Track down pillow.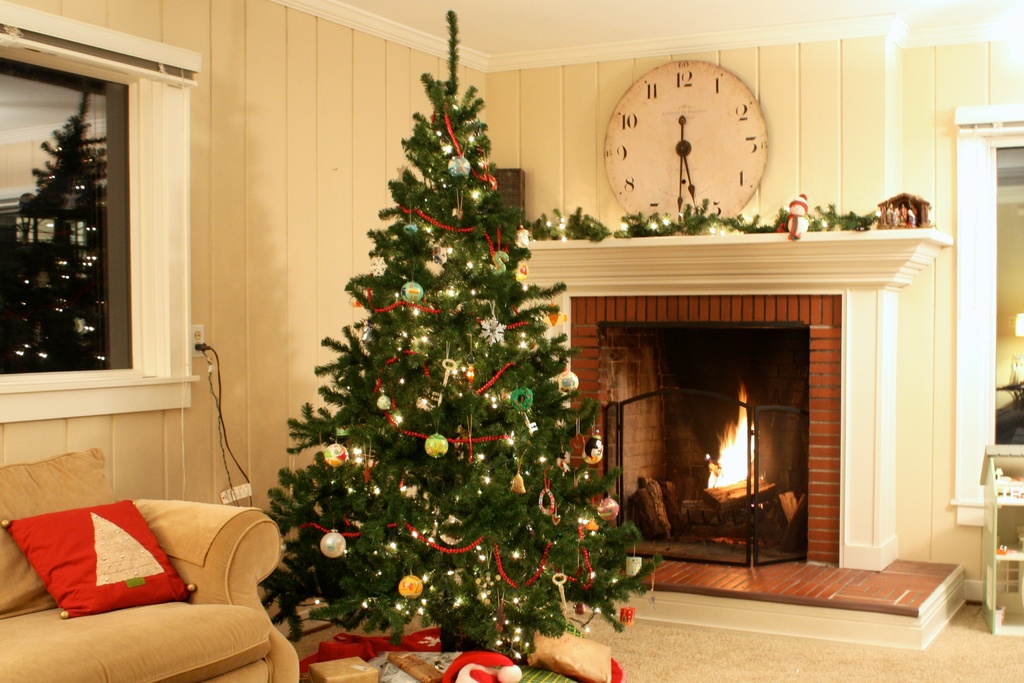
Tracked to select_region(0, 443, 125, 621).
